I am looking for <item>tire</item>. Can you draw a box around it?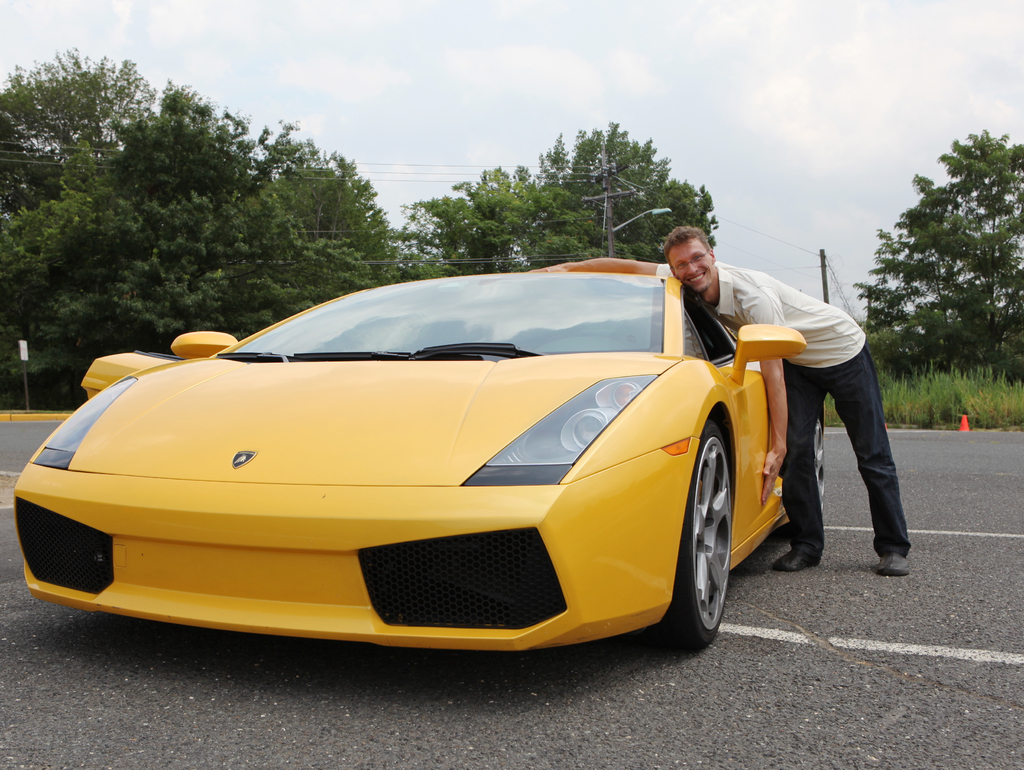
Sure, the bounding box is x1=637 y1=417 x2=730 y2=656.
